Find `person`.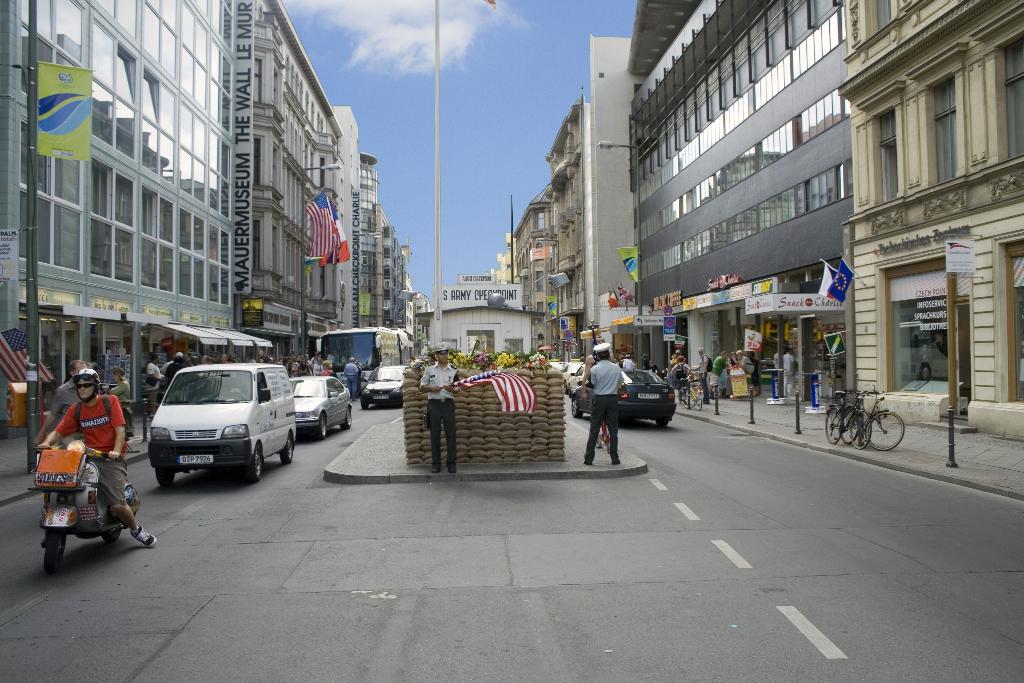
586,340,644,472.
